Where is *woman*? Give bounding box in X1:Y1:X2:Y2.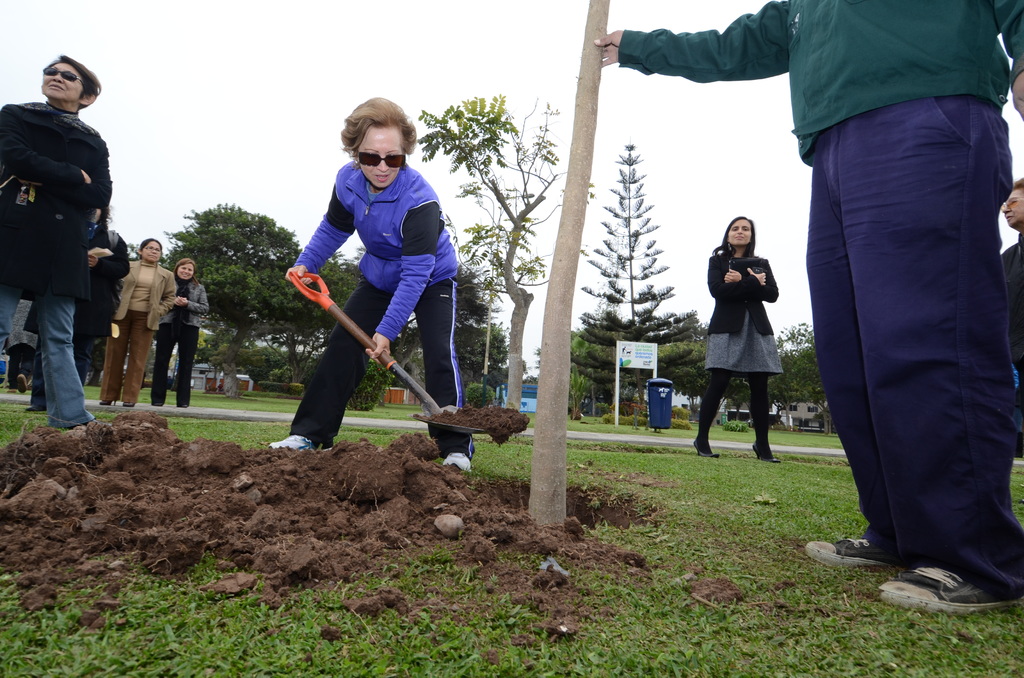
109:233:176:407.
